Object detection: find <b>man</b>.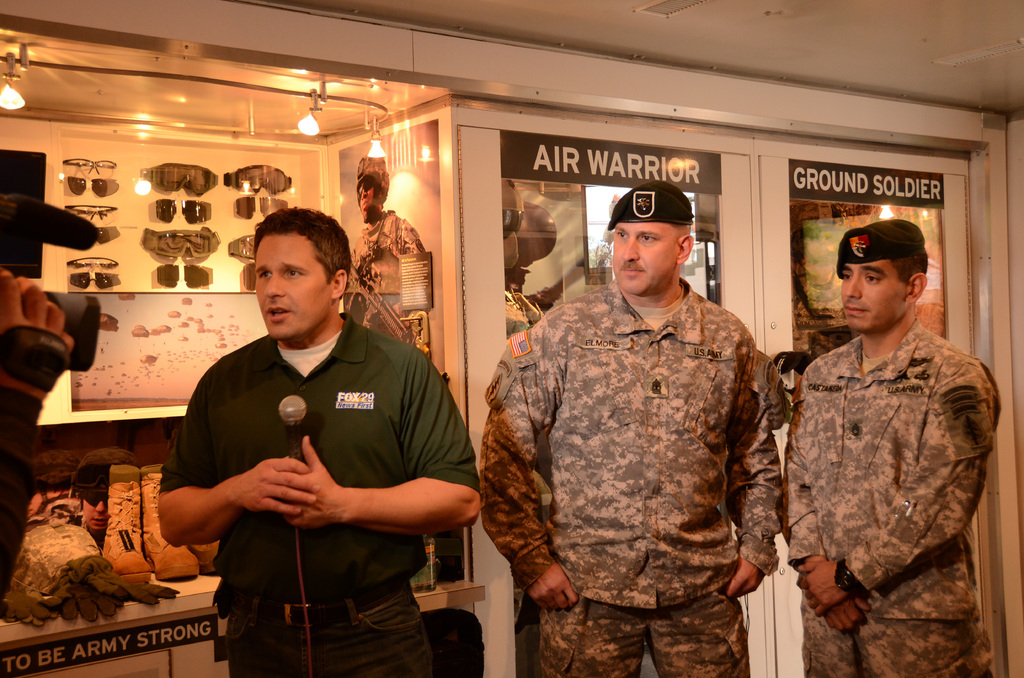
479/177/783/677.
